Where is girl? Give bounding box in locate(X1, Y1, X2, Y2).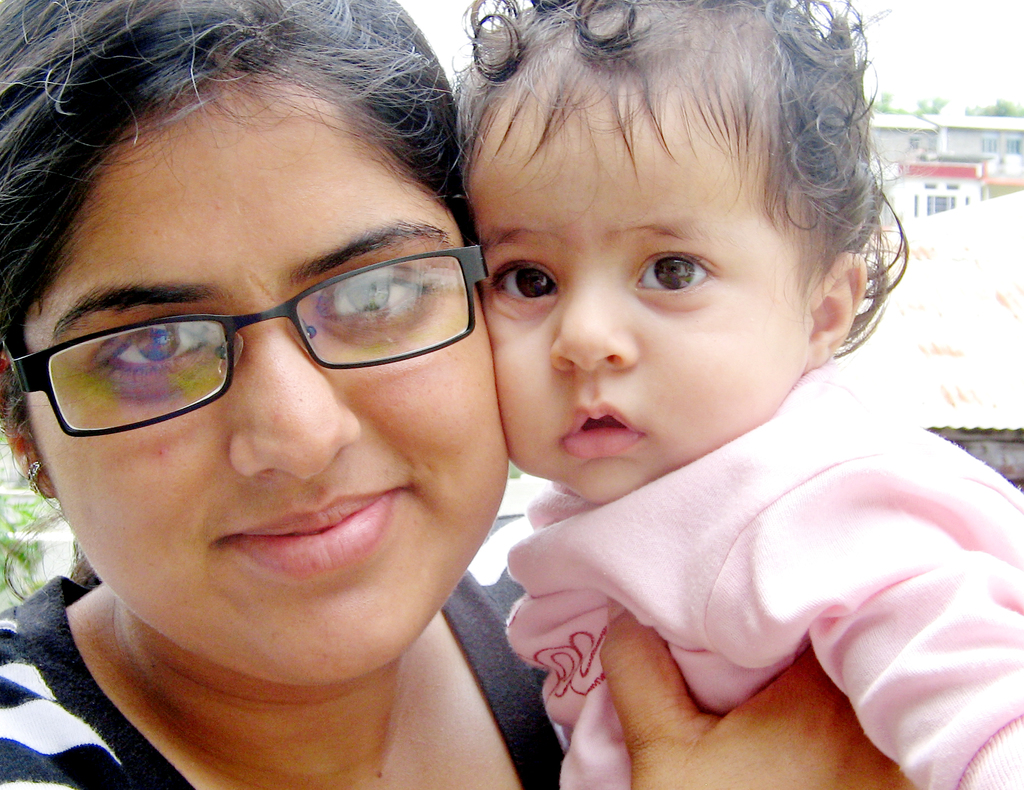
locate(447, 0, 1023, 789).
